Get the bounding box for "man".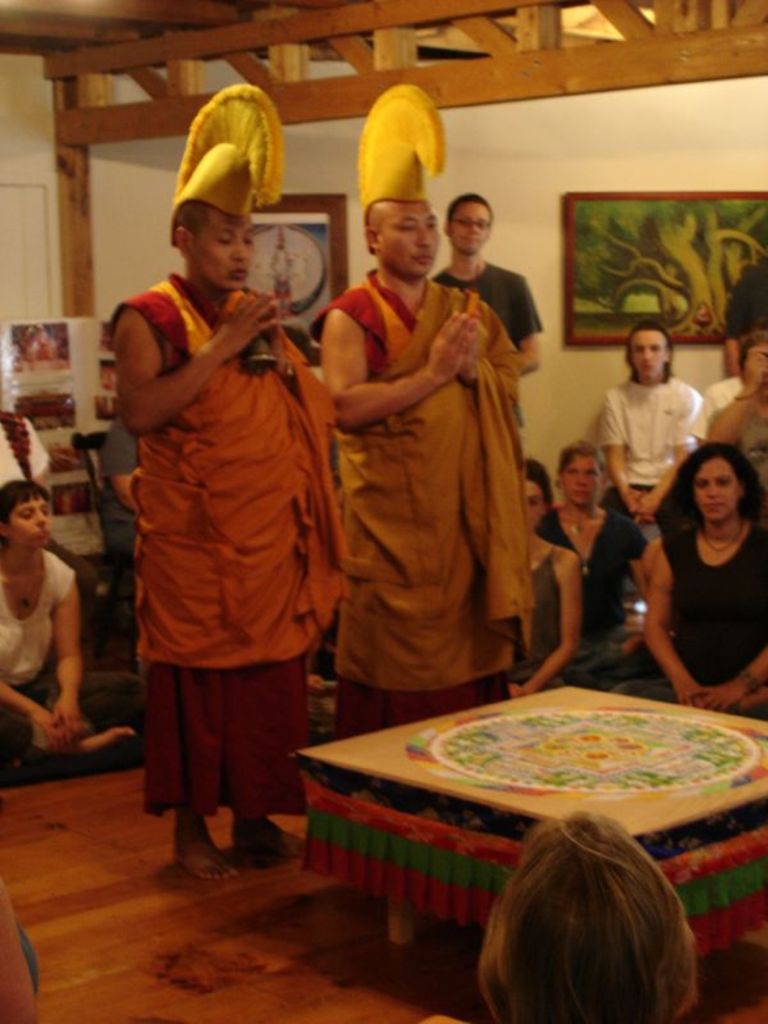
bbox(689, 337, 767, 489).
